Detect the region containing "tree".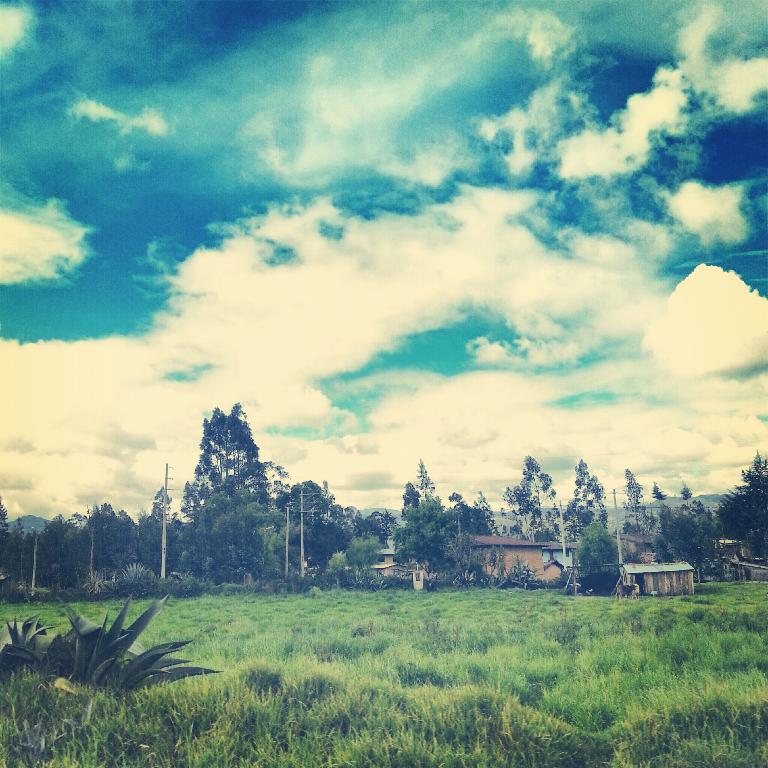
crop(714, 455, 767, 557).
